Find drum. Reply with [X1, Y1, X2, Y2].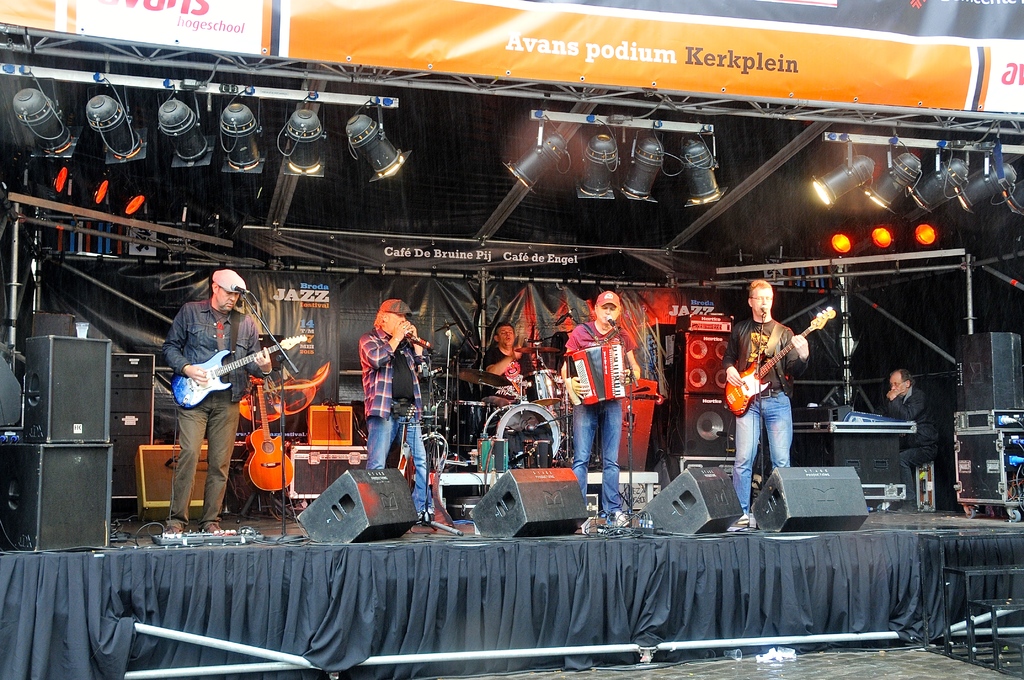
[524, 368, 562, 408].
